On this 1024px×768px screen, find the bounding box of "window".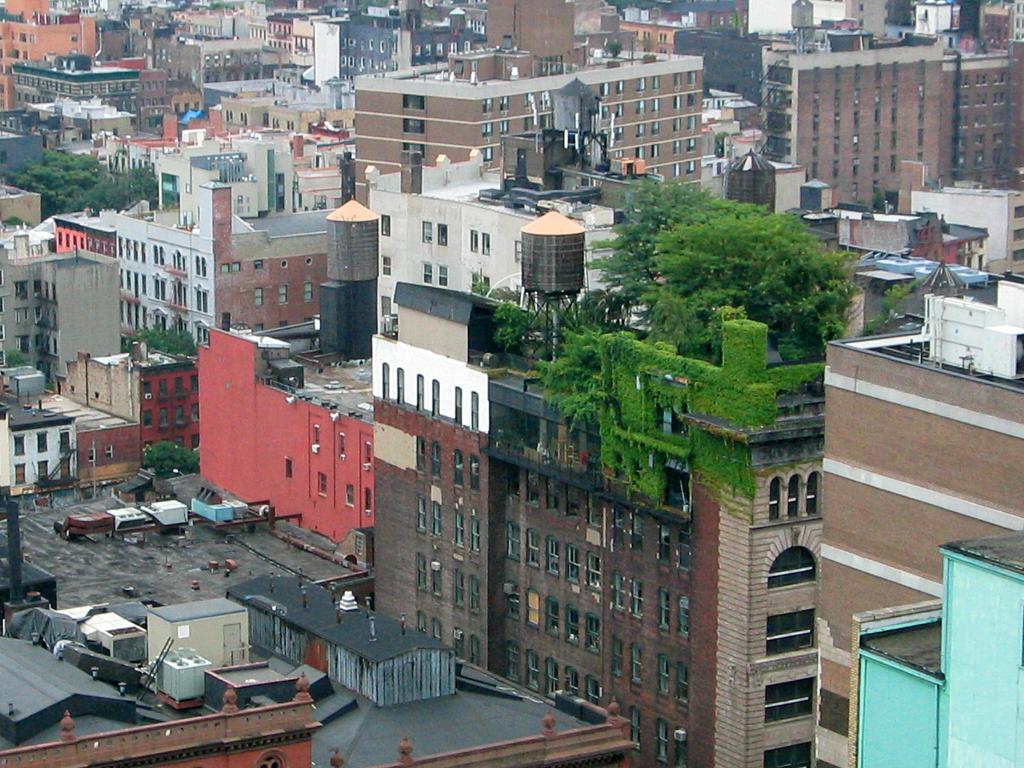
Bounding box: <bbox>378, 216, 389, 238</bbox>.
